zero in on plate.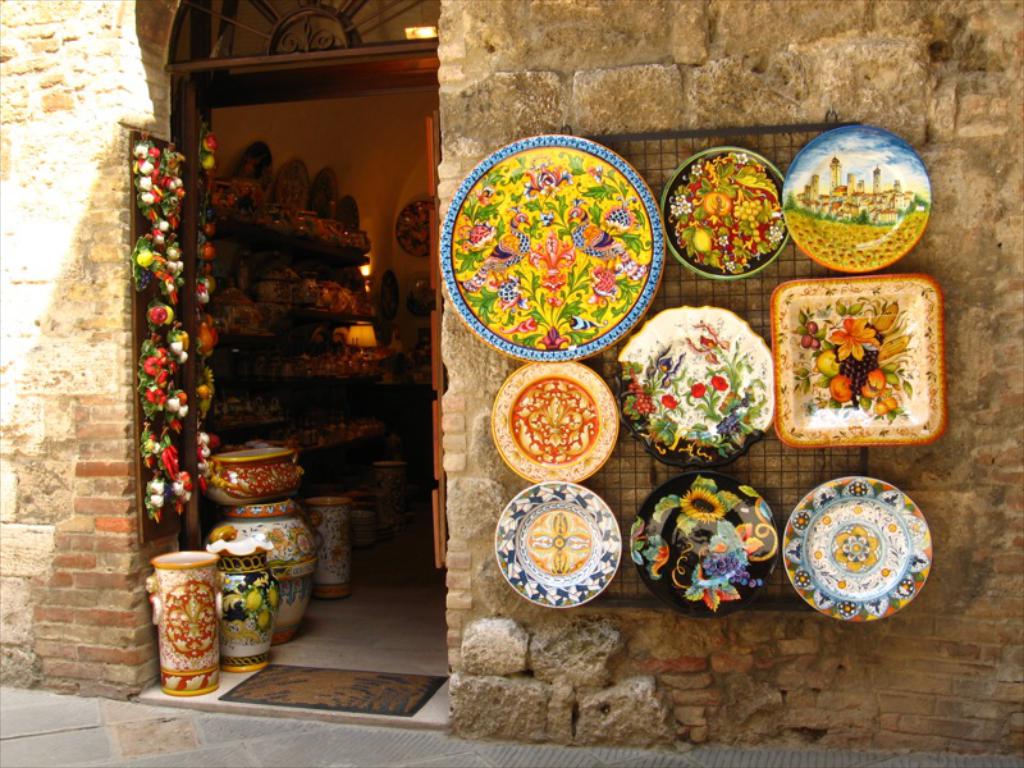
Zeroed in: 631,470,777,613.
